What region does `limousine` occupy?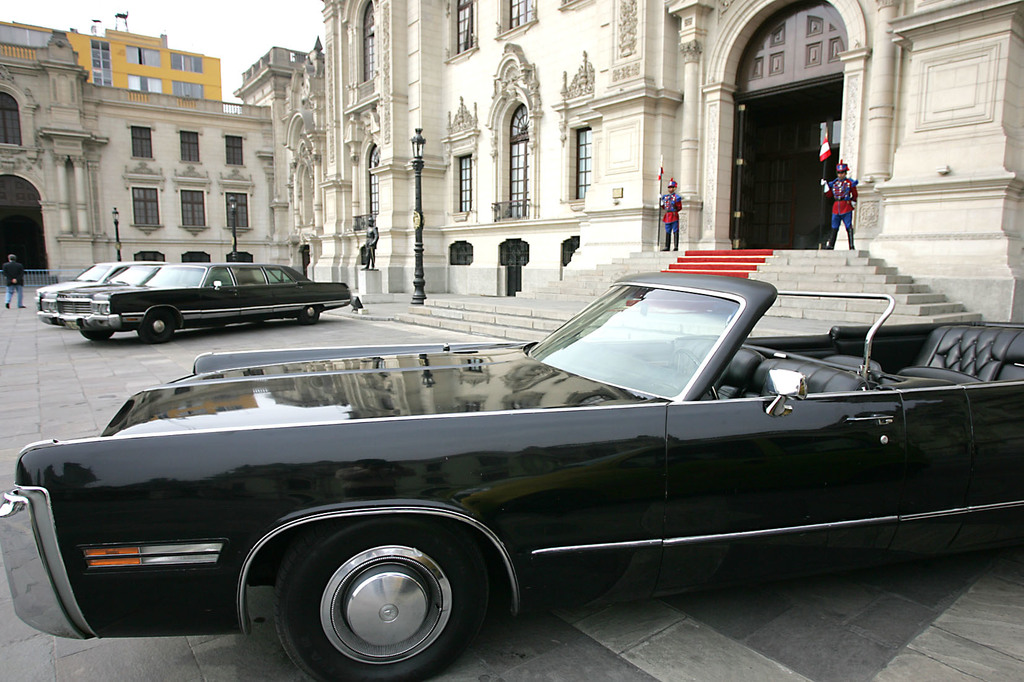
bbox=(35, 244, 353, 343).
